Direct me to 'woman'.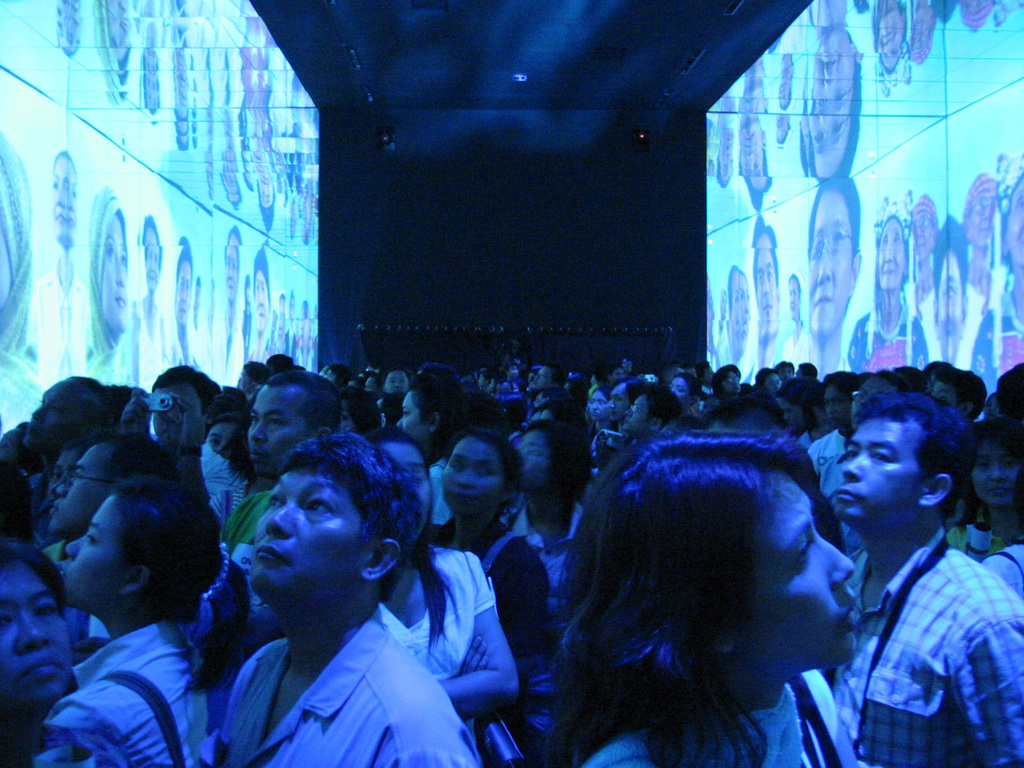
Direction: 345, 385, 378, 433.
